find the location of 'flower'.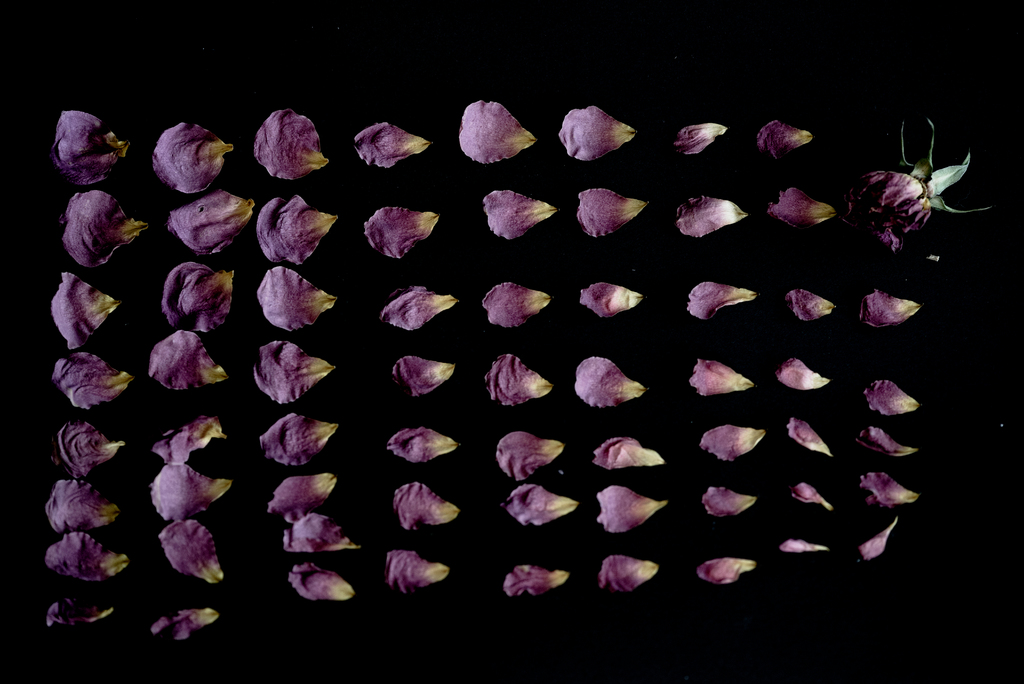
Location: box=[837, 116, 989, 258].
